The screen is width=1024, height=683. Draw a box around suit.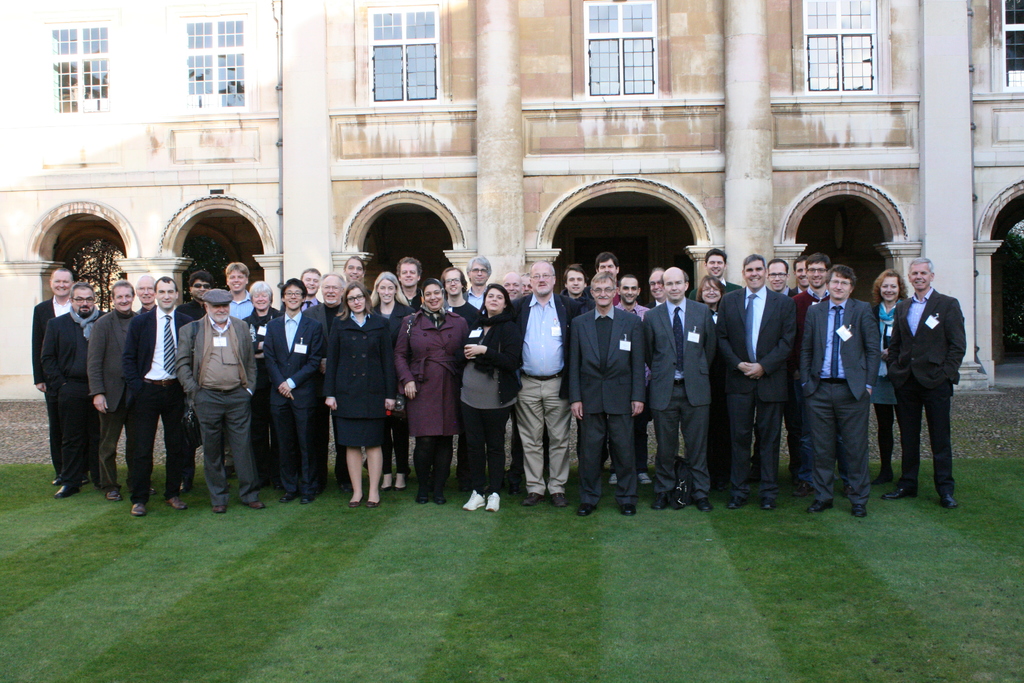
BBox(263, 313, 330, 497).
